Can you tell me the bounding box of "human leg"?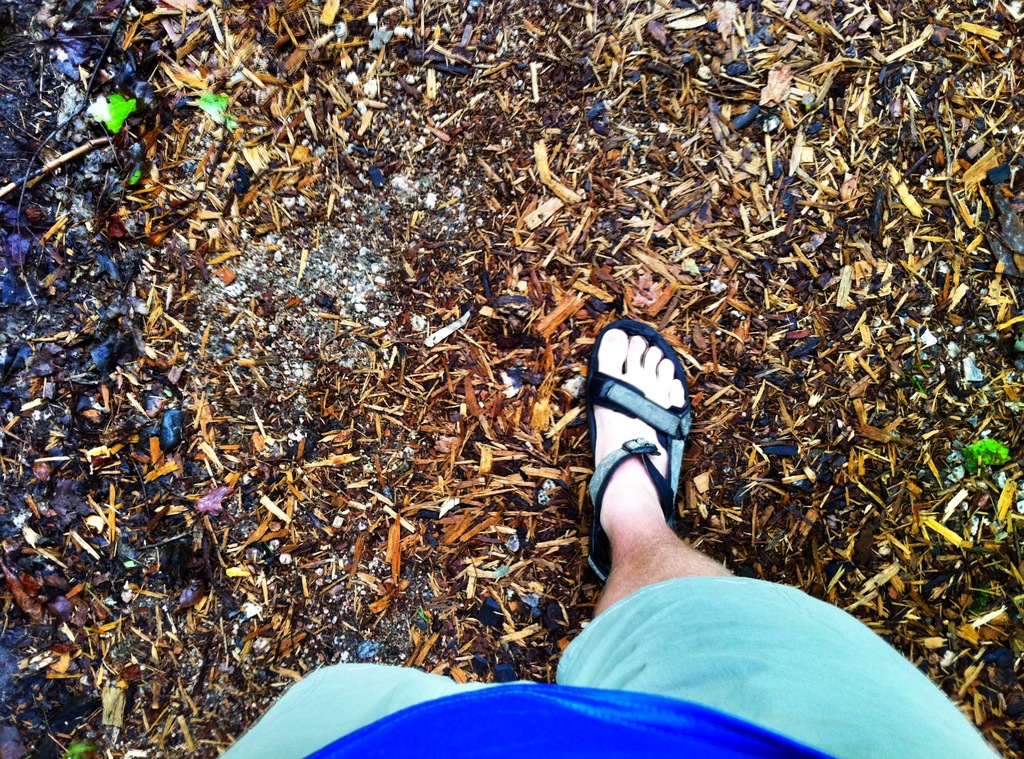
region(555, 322, 922, 723).
